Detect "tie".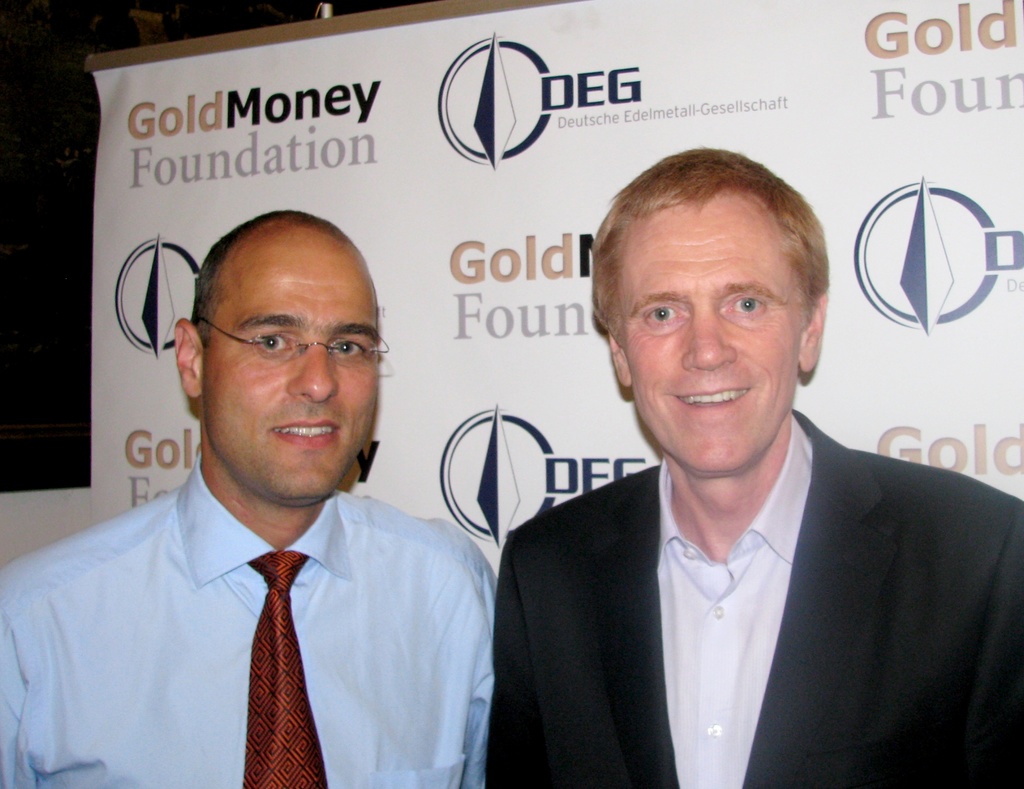
Detected at [242,550,332,788].
